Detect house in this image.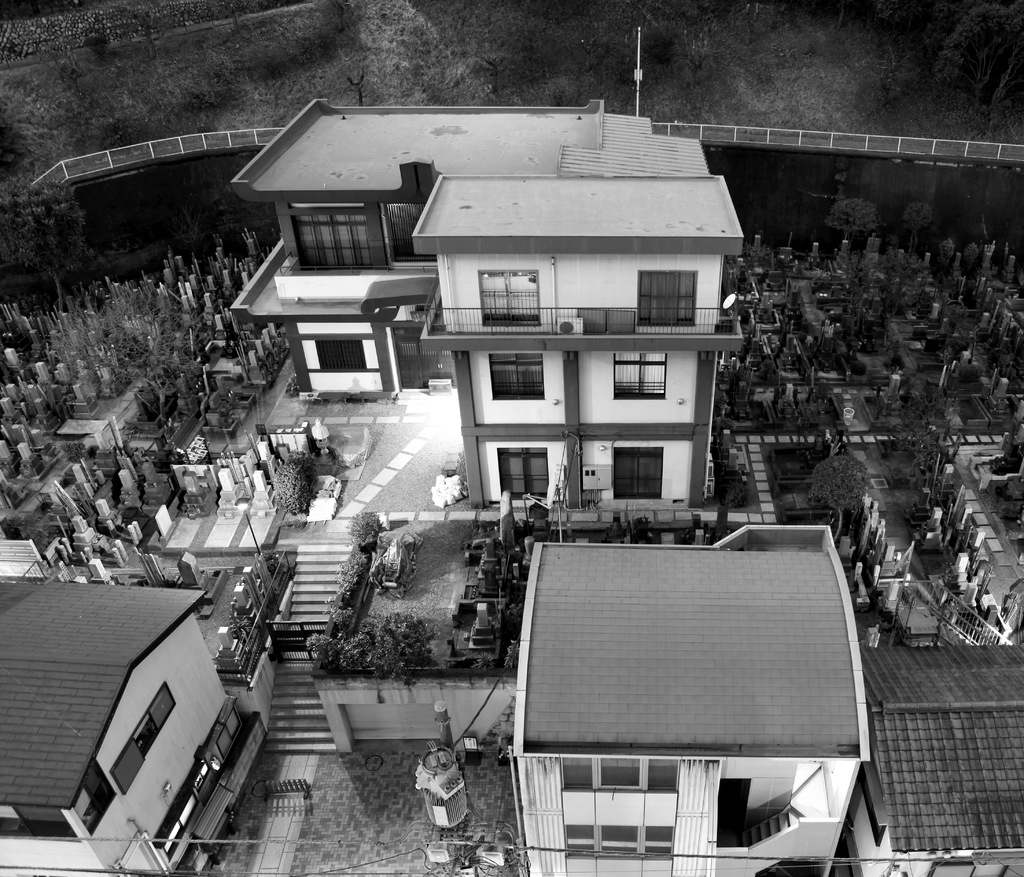
Detection: bbox=[499, 512, 869, 876].
